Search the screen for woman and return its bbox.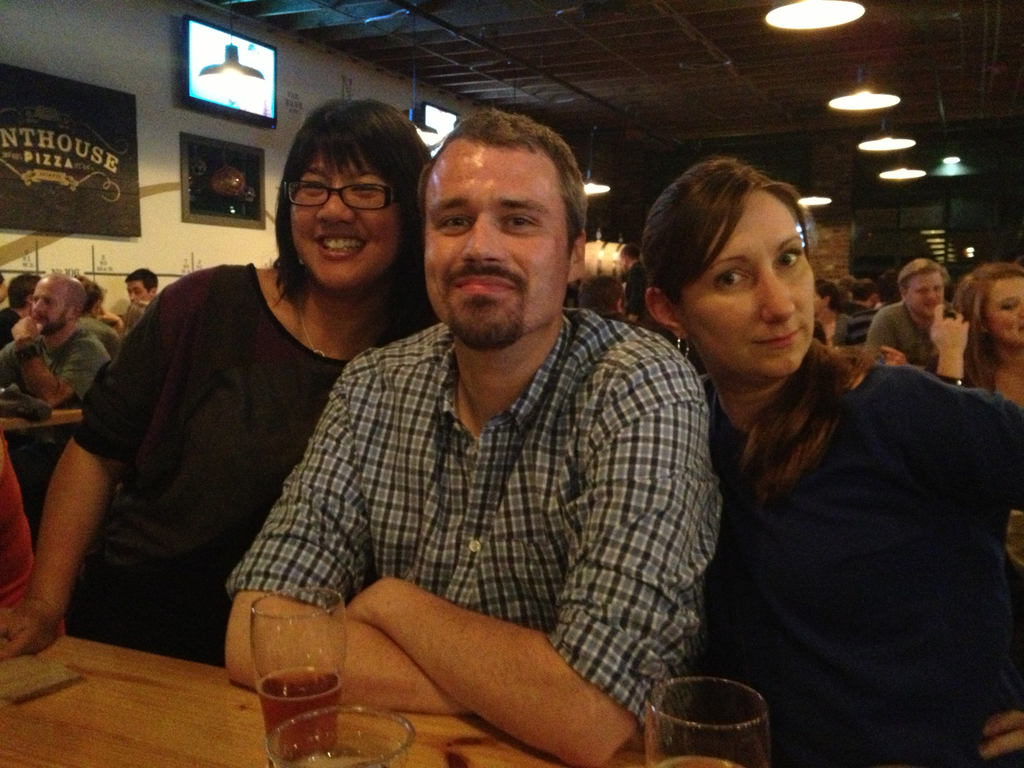
Found: x1=0 y1=101 x2=435 y2=659.
